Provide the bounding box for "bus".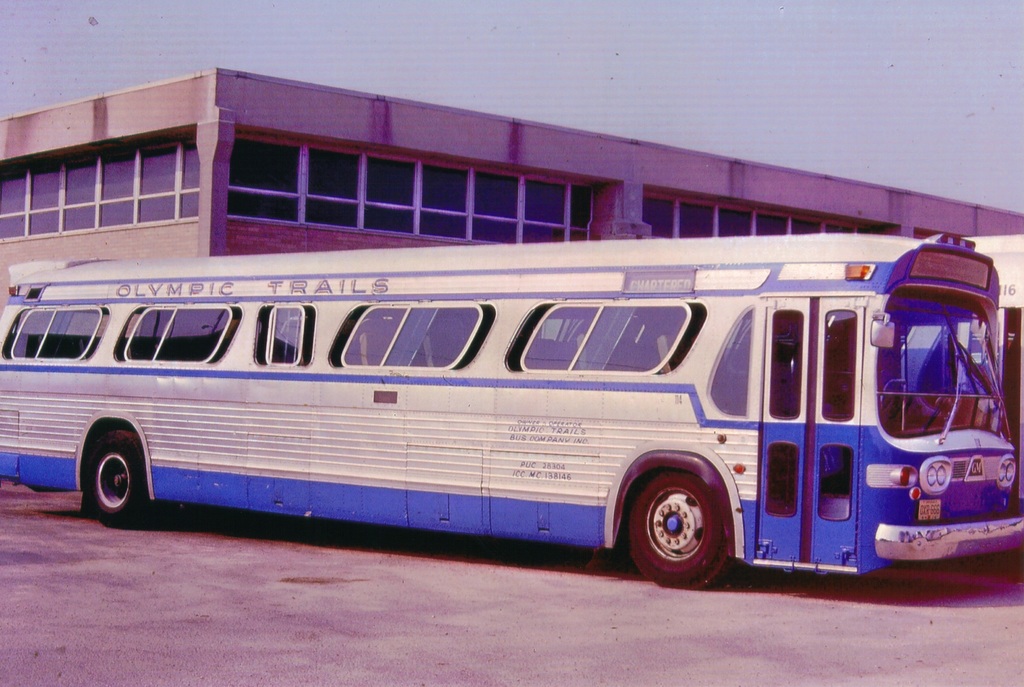
[left=961, top=228, right=1023, bottom=464].
